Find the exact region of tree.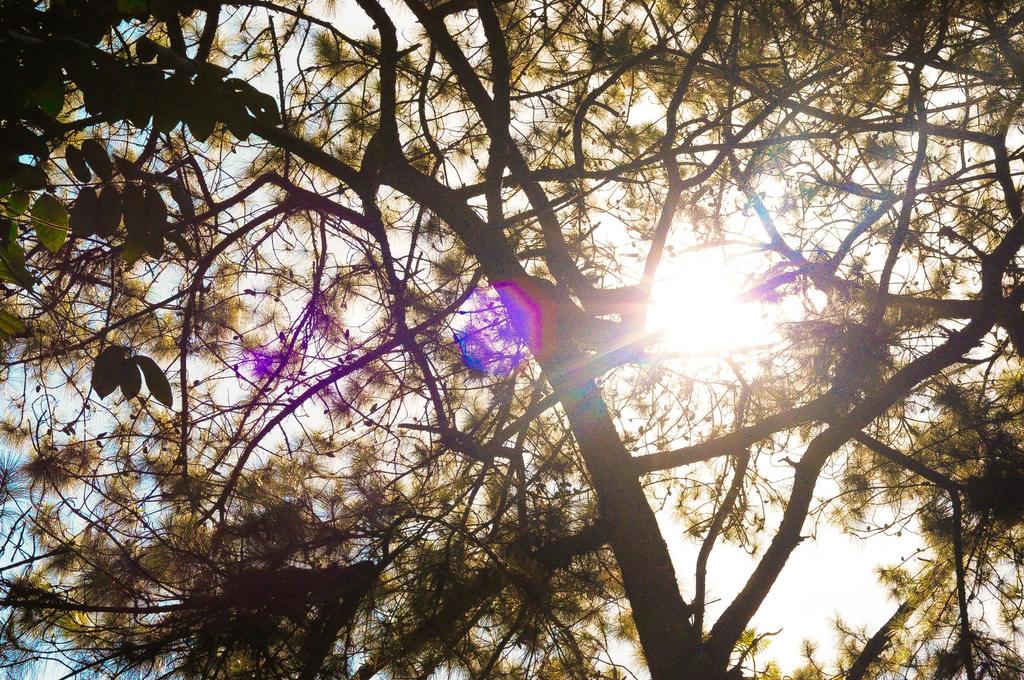
Exact region: locate(0, 0, 1023, 679).
